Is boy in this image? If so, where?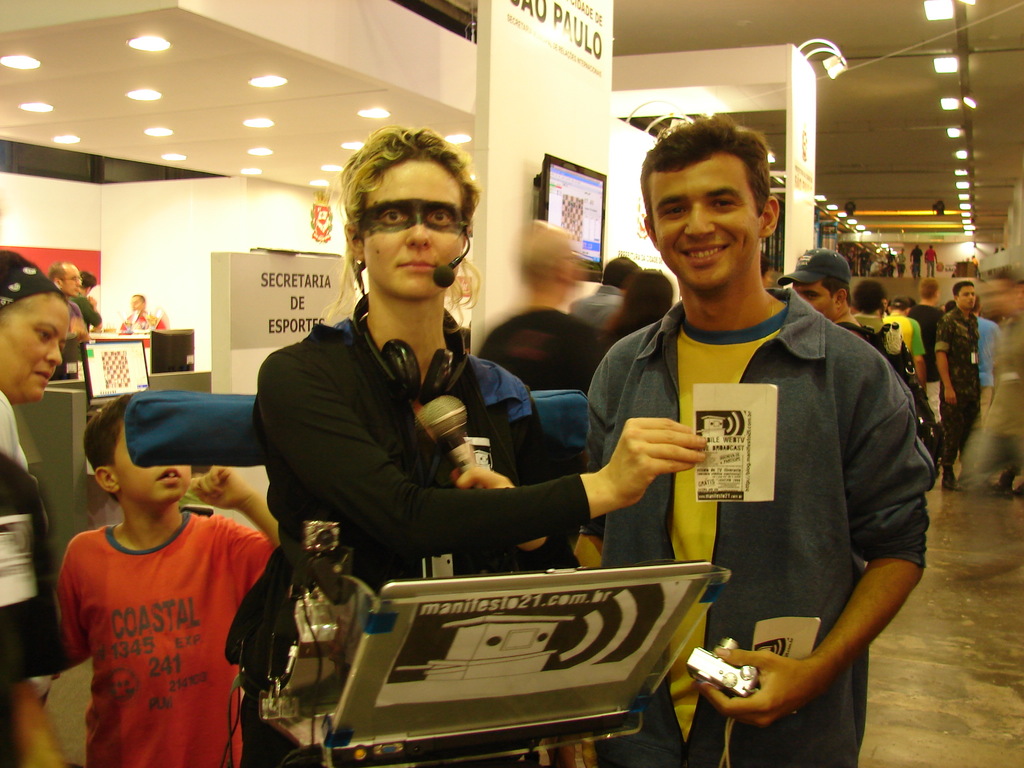
Yes, at 49,394,303,767.
